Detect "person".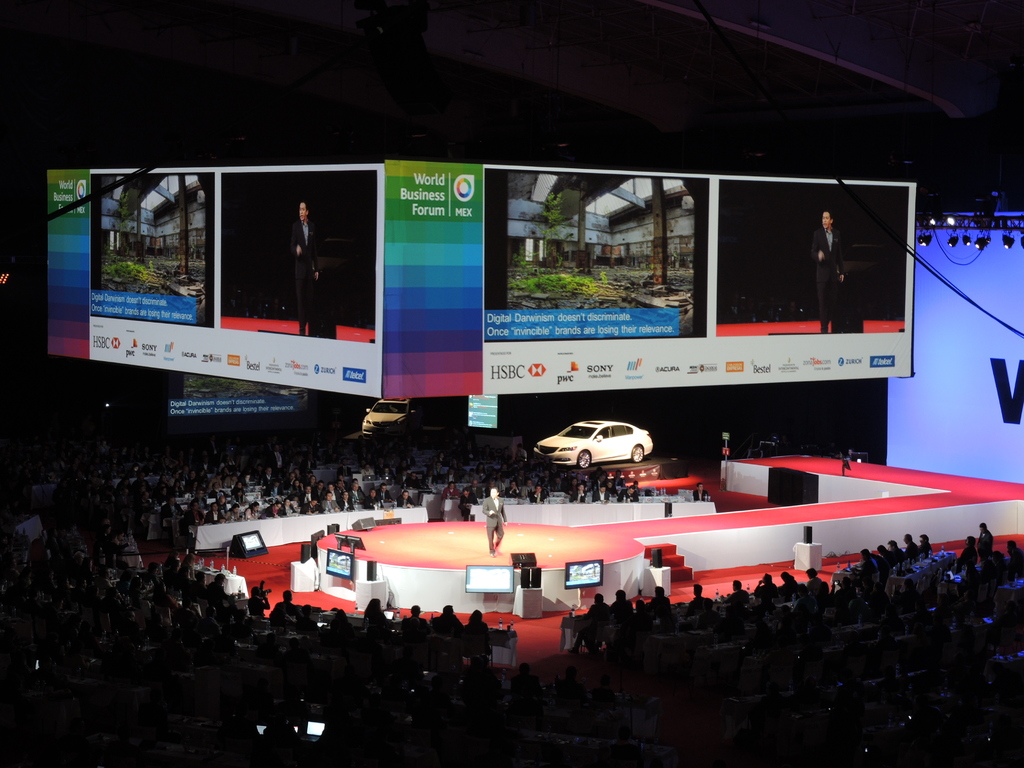
Detected at [left=689, top=484, right=714, bottom=504].
